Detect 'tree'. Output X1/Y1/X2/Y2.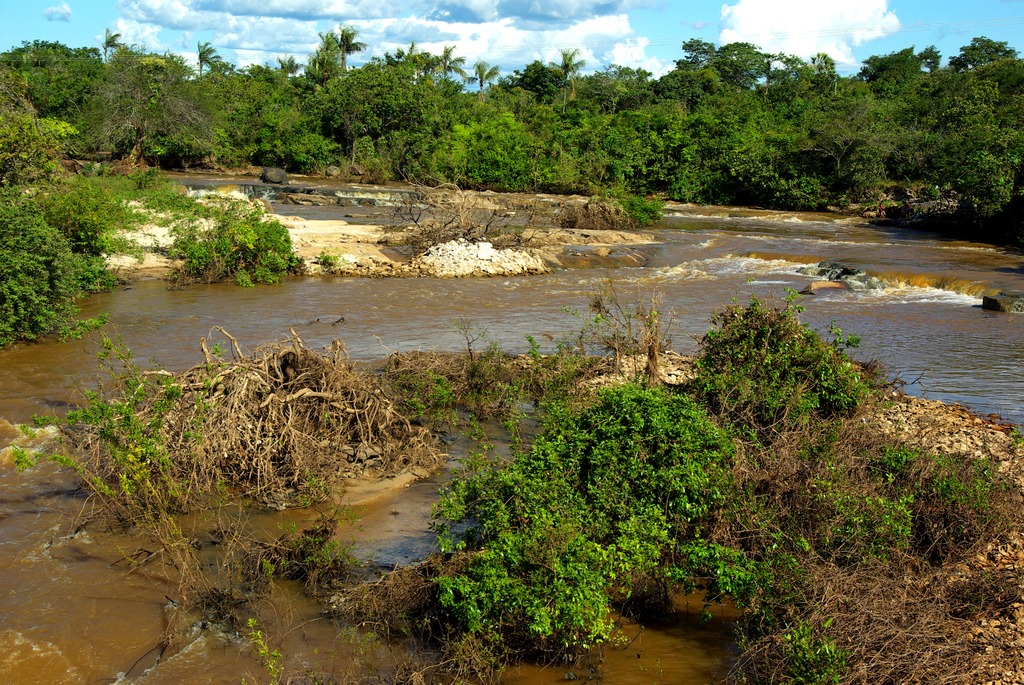
220/56/234/82.
